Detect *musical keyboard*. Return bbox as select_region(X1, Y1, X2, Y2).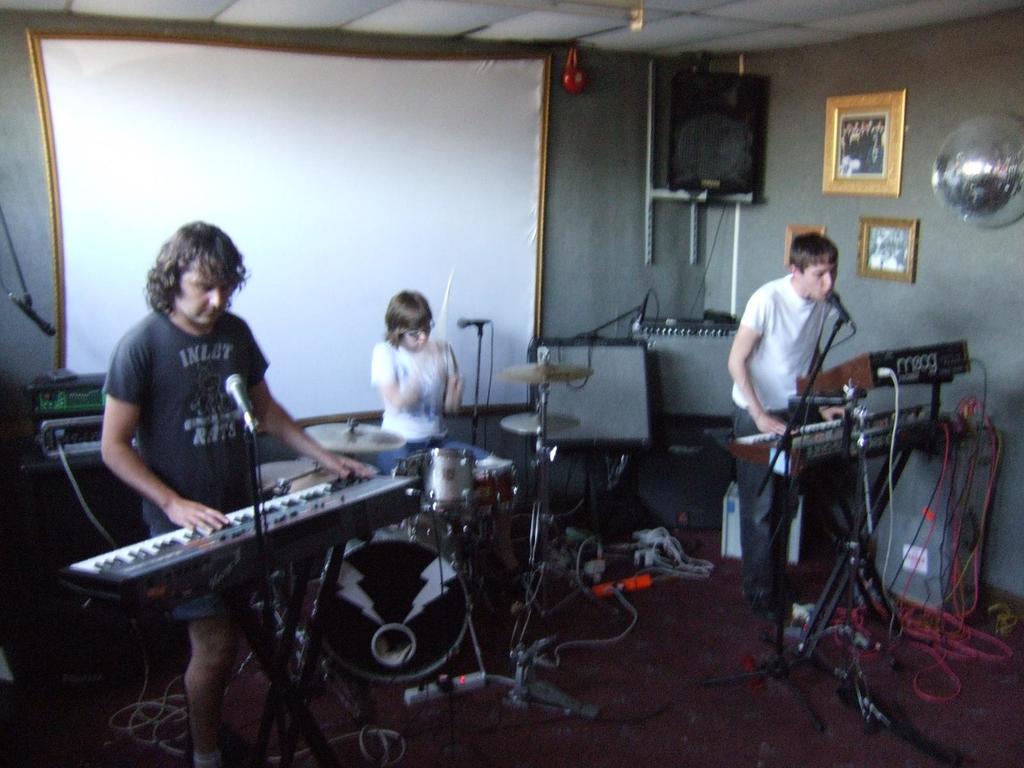
select_region(732, 402, 964, 468).
